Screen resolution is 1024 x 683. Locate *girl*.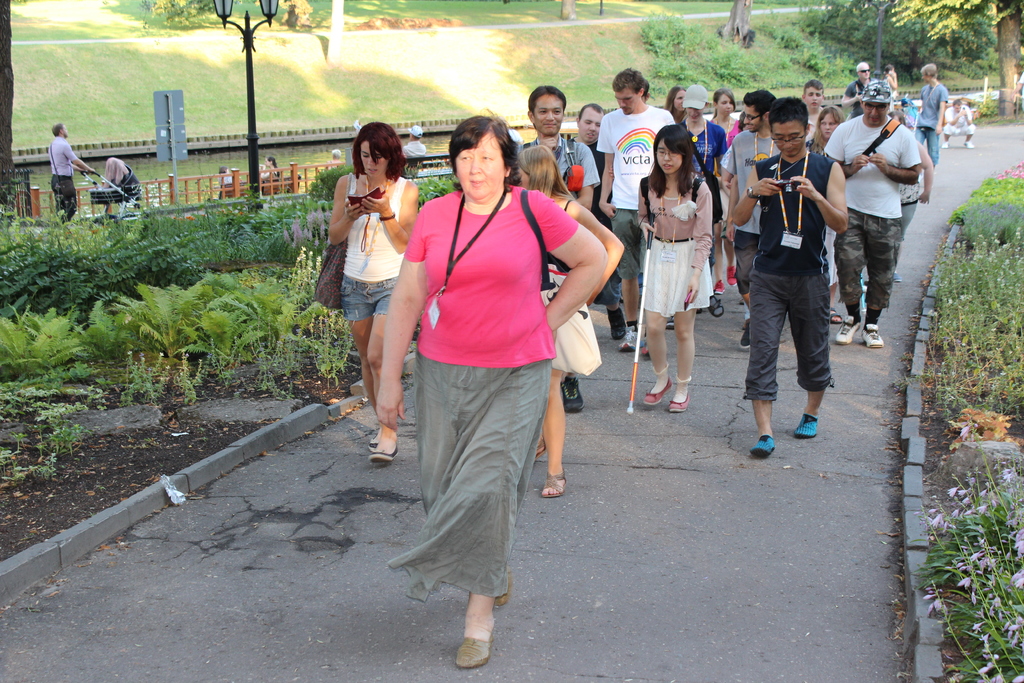
806 108 842 156.
